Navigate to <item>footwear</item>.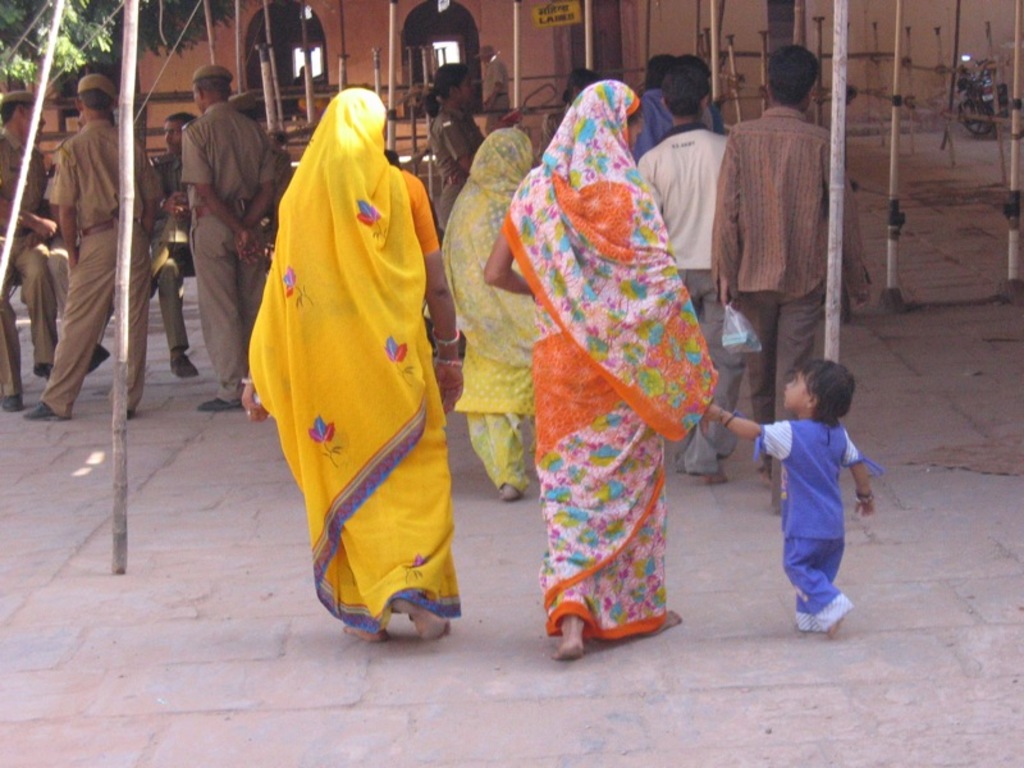
Navigation target: pyautogui.locateOnScreen(172, 355, 197, 374).
